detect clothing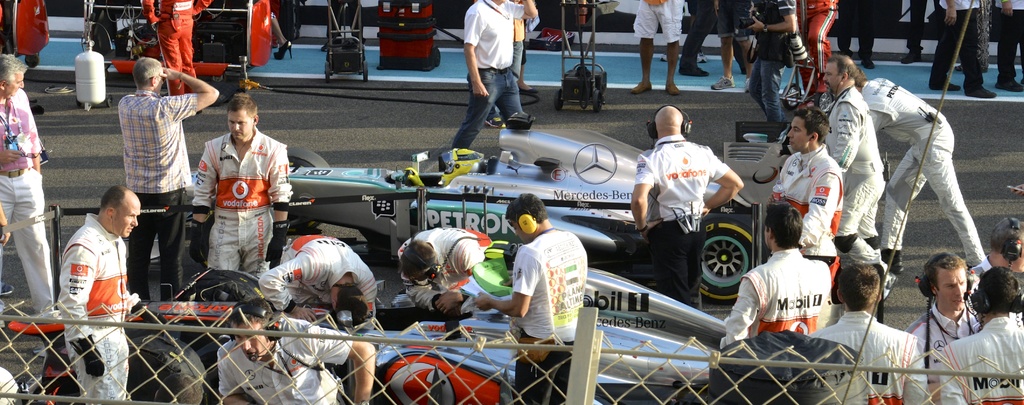
Rect(992, 0, 1023, 80)
